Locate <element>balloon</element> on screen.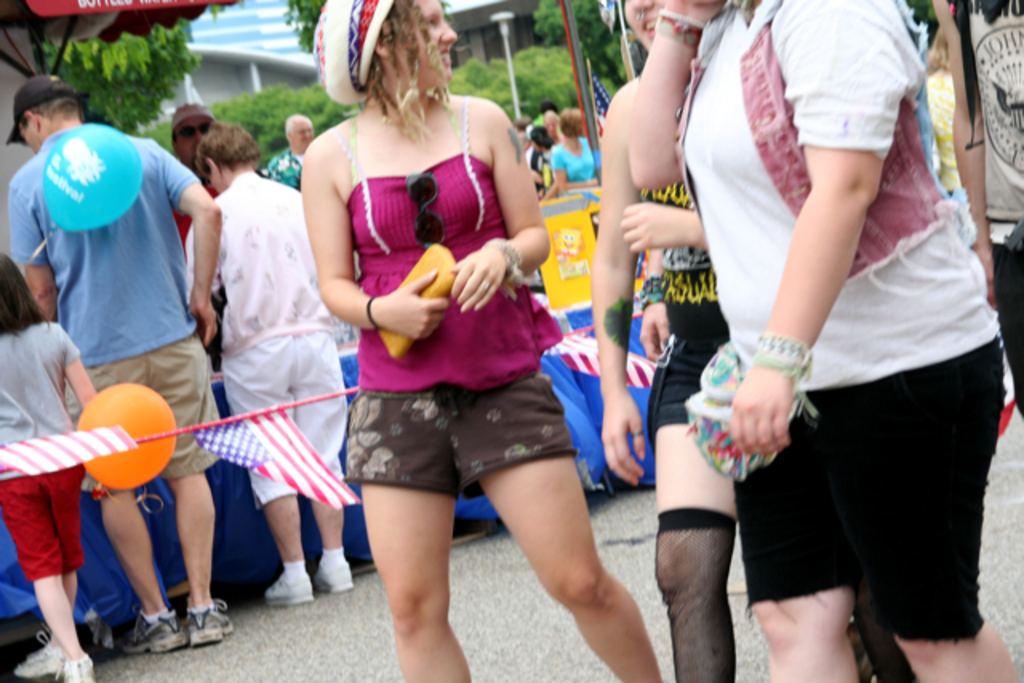
On screen at (70, 382, 178, 493).
